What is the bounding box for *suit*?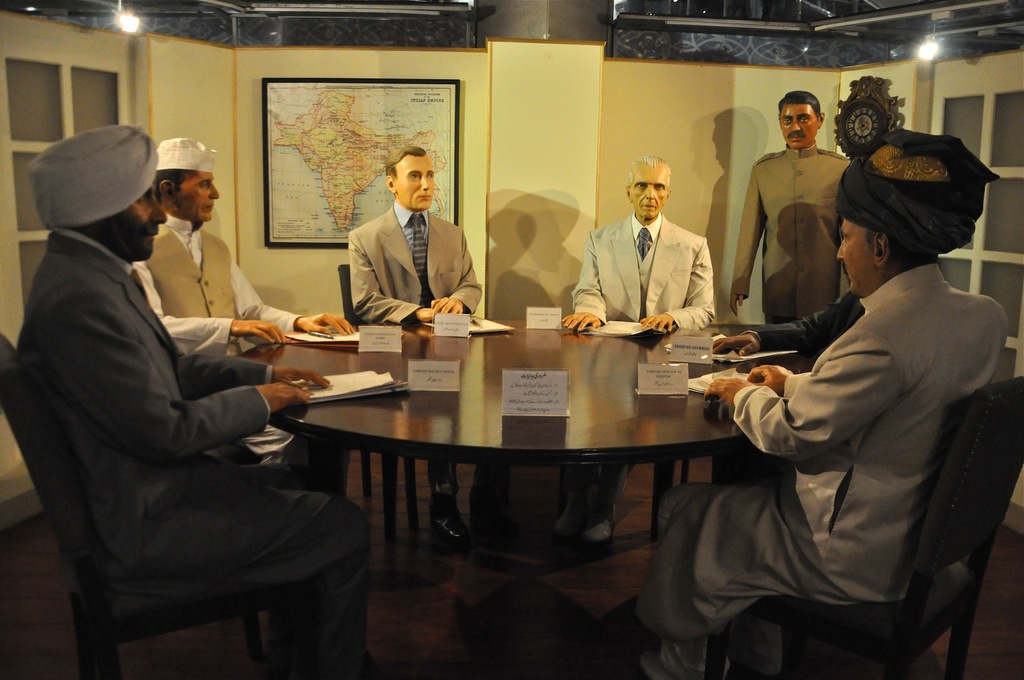
<bbox>344, 201, 483, 327</bbox>.
